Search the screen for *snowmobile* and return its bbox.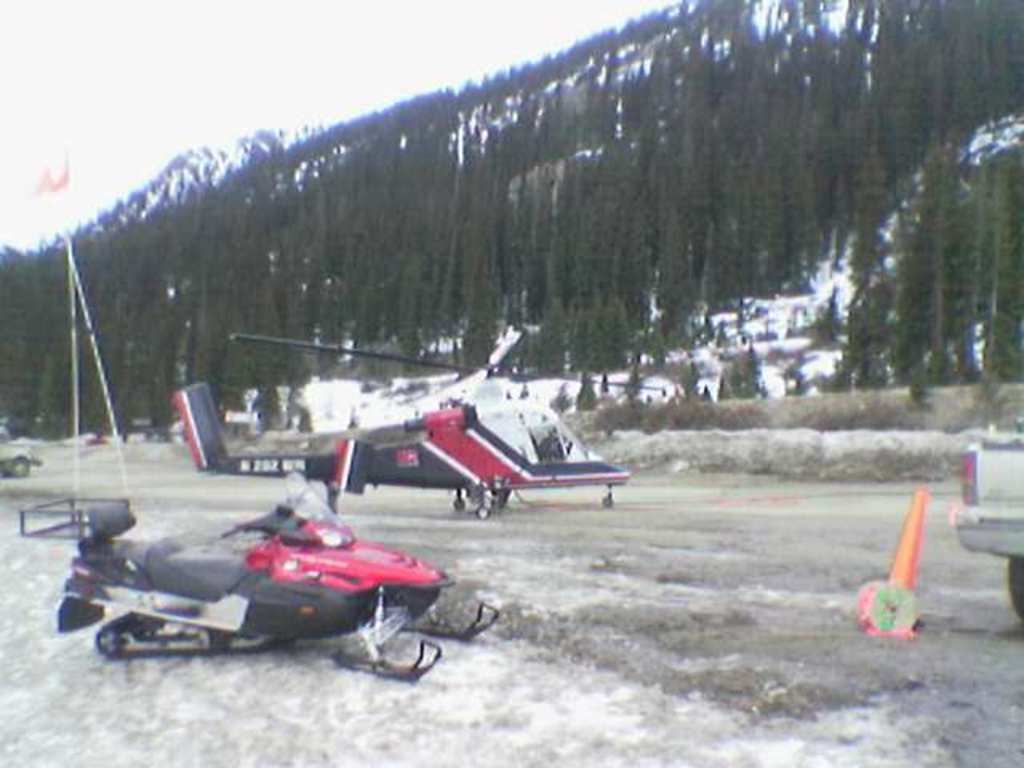
Found: detection(18, 467, 498, 669).
